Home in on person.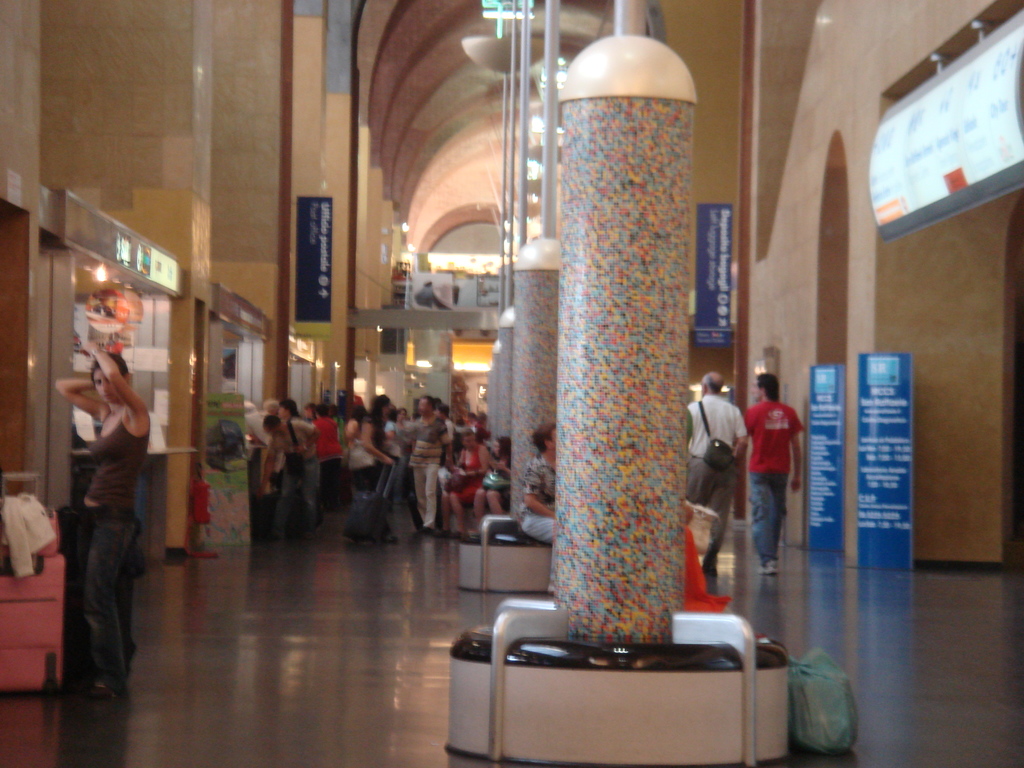
Homed in at rect(729, 339, 812, 628).
